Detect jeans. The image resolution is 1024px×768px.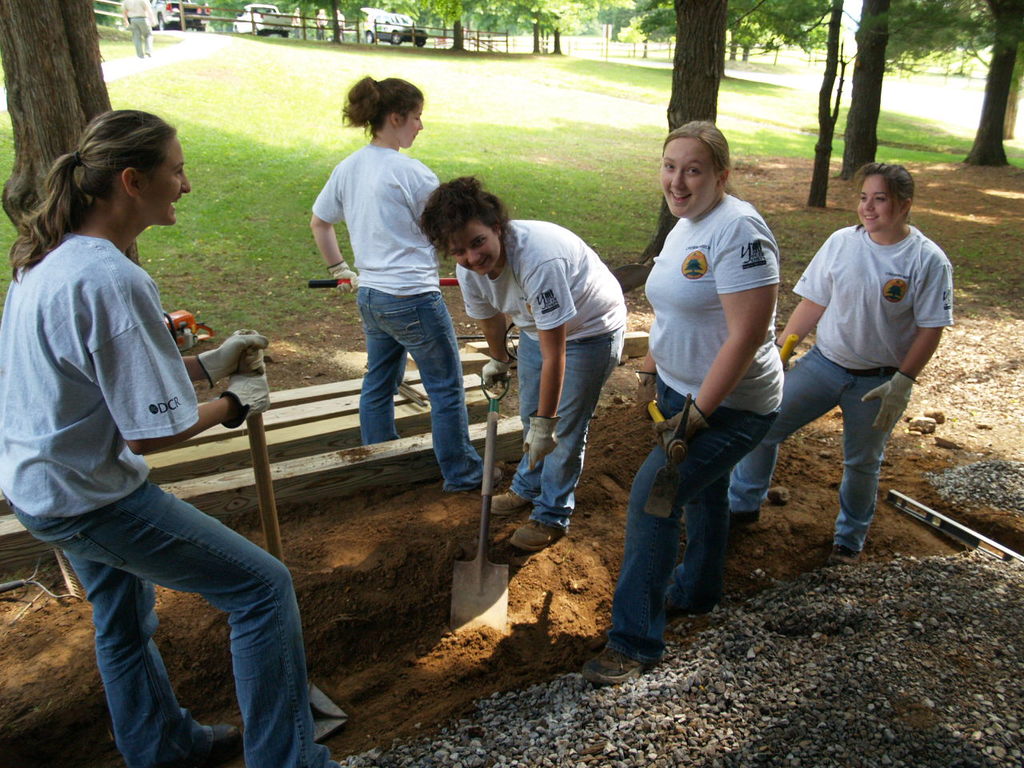
[726,342,891,553].
